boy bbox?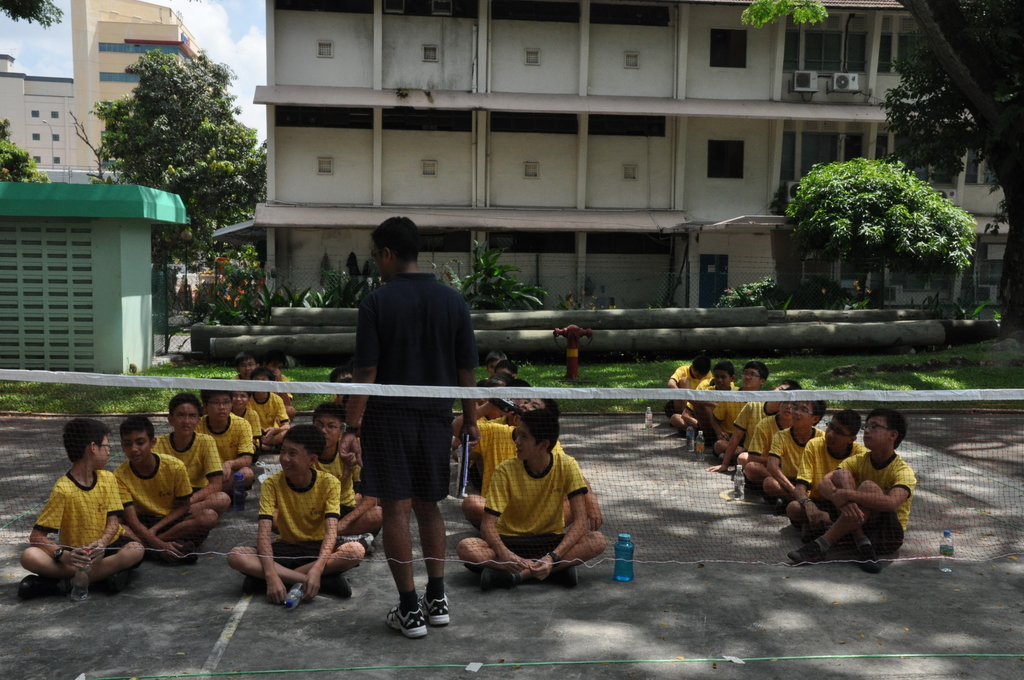
(729, 388, 807, 469)
